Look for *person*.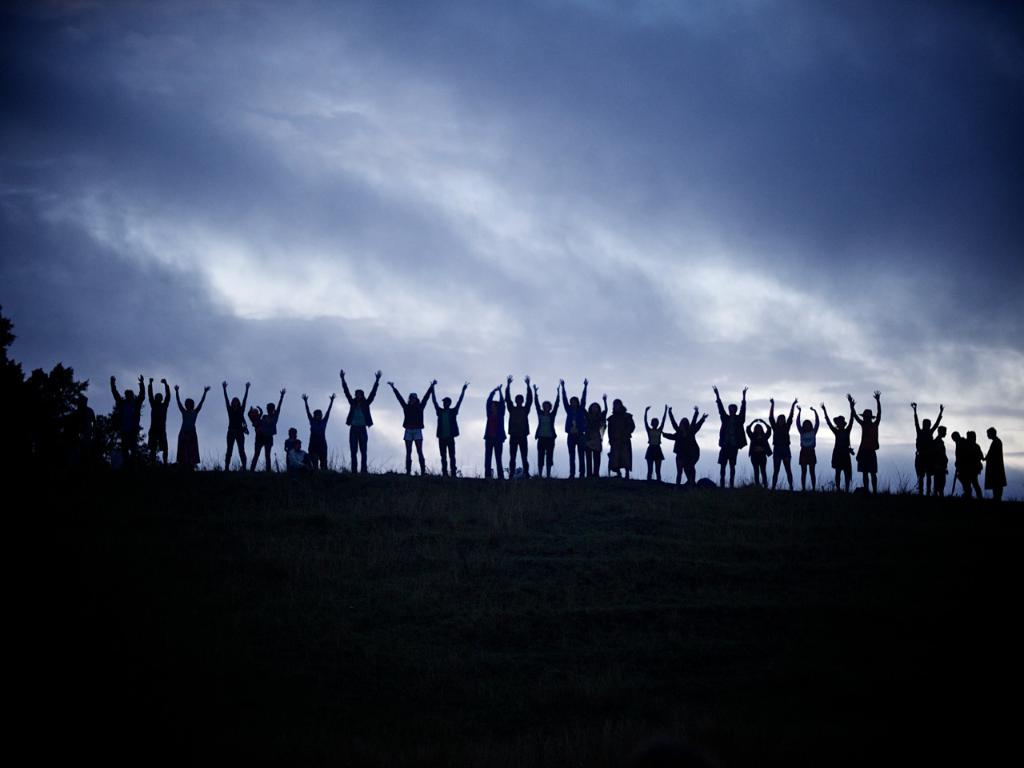
Found: 390, 374, 442, 480.
